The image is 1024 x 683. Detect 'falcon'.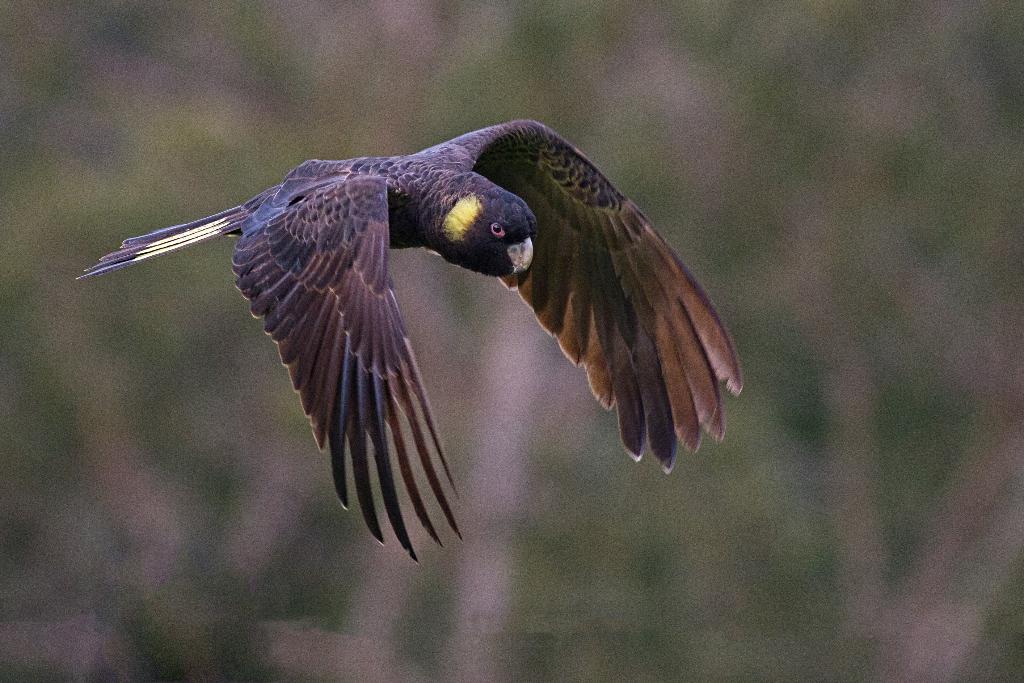
Detection: region(73, 117, 748, 567).
